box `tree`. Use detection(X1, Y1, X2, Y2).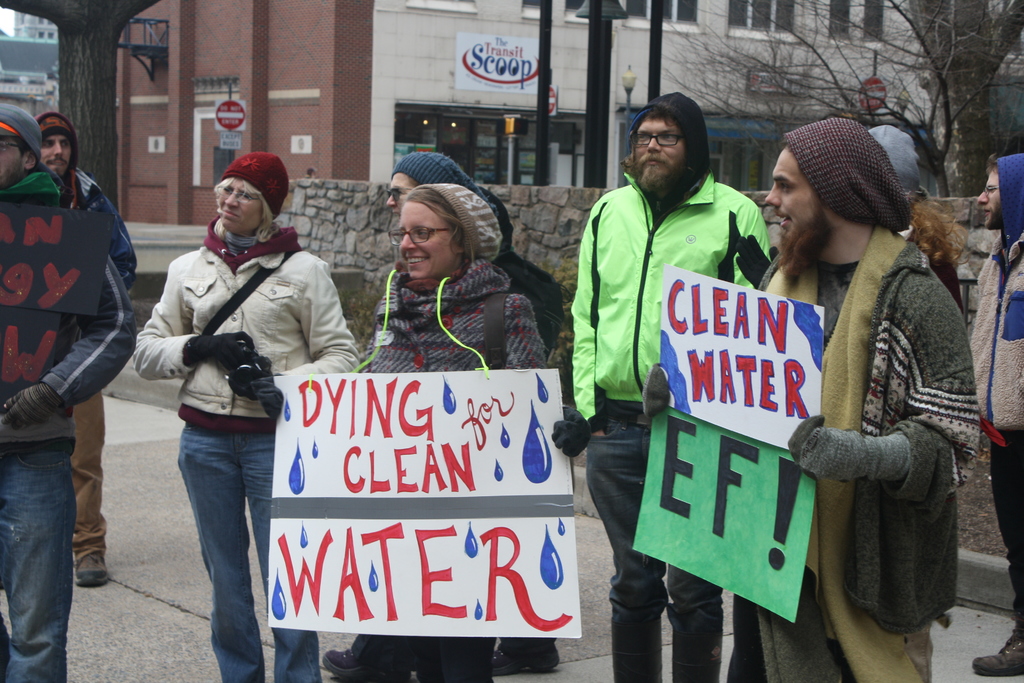
detection(664, 0, 1023, 199).
